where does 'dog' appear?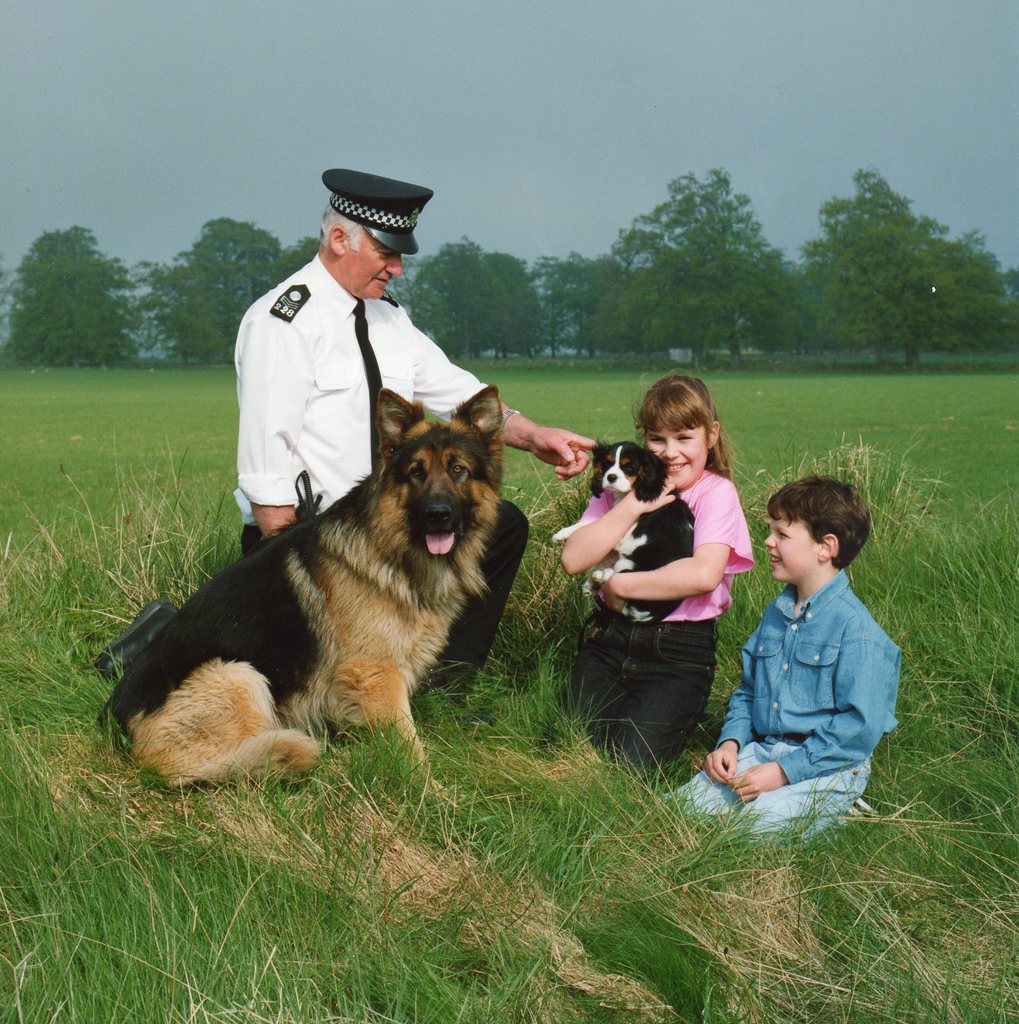
Appears at [99, 380, 507, 790].
